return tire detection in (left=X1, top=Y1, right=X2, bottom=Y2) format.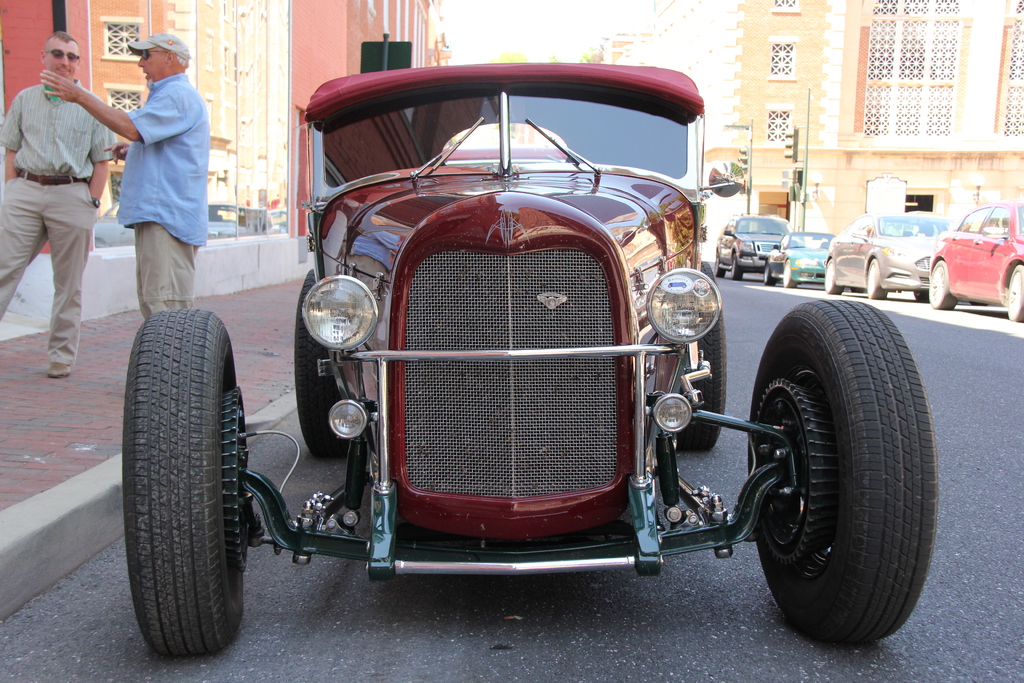
(left=823, top=259, right=845, bottom=295).
